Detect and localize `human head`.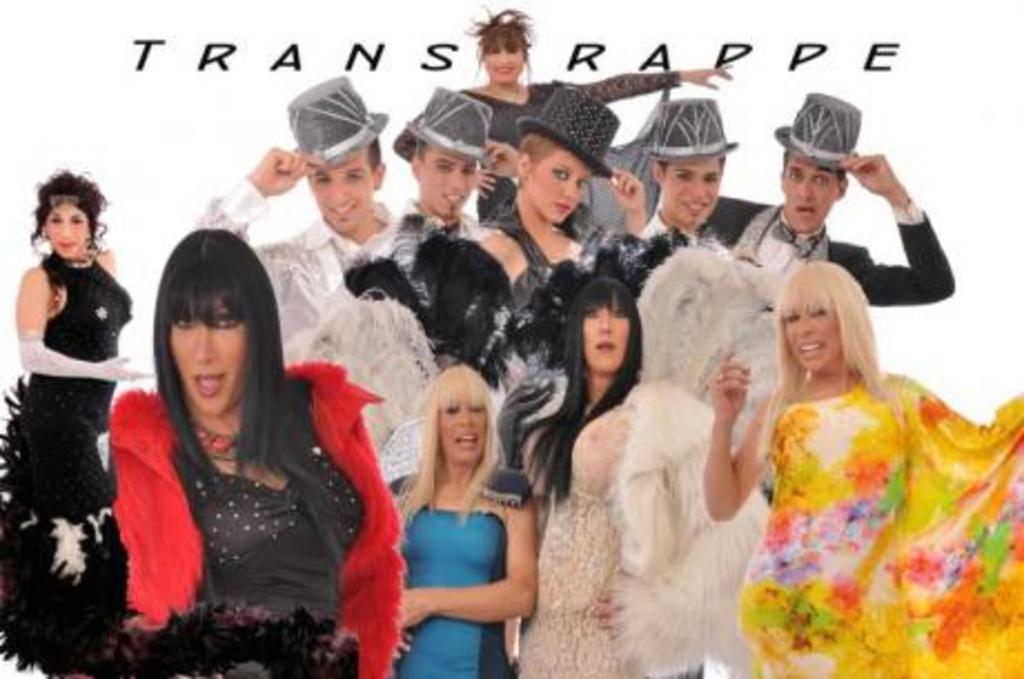
Localized at BBox(775, 89, 861, 236).
